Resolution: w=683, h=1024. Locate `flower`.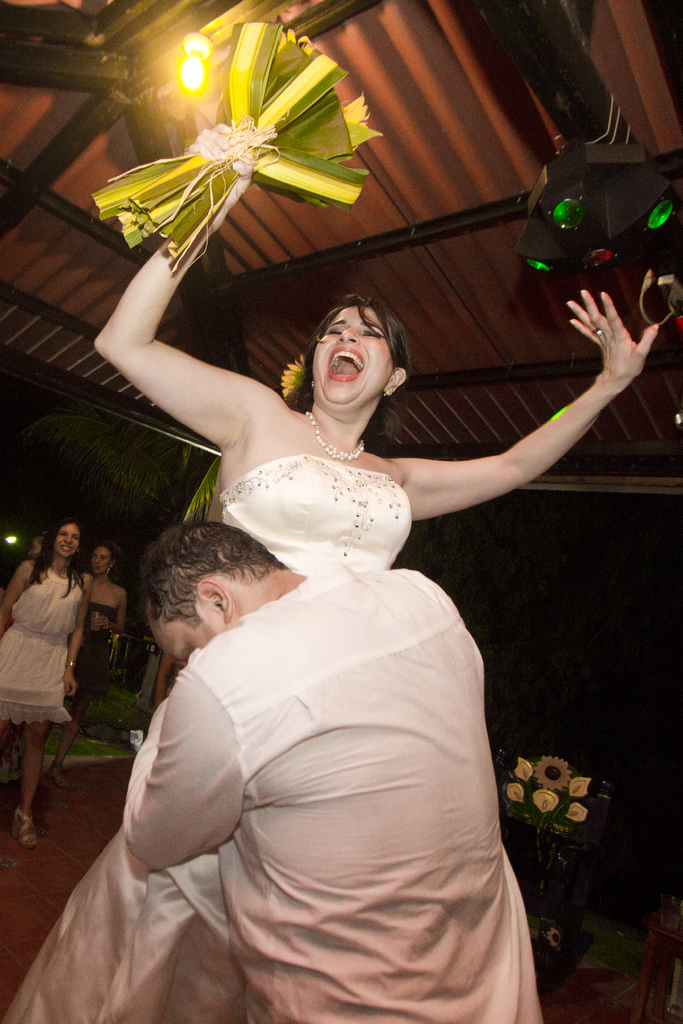
region(527, 786, 557, 816).
